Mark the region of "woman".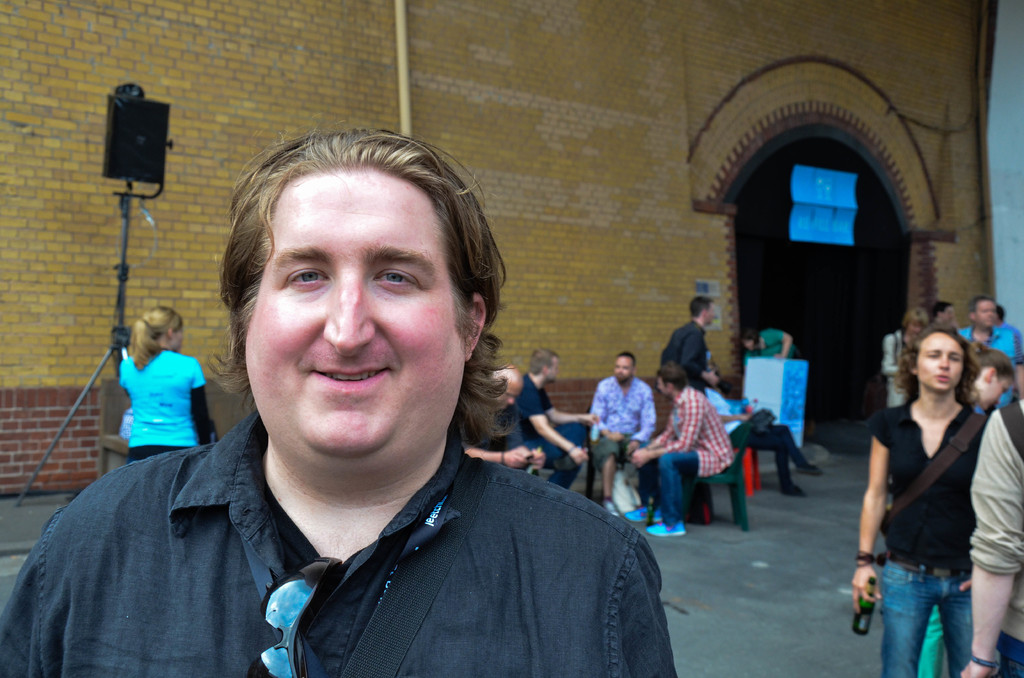
Region: [114,305,222,463].
